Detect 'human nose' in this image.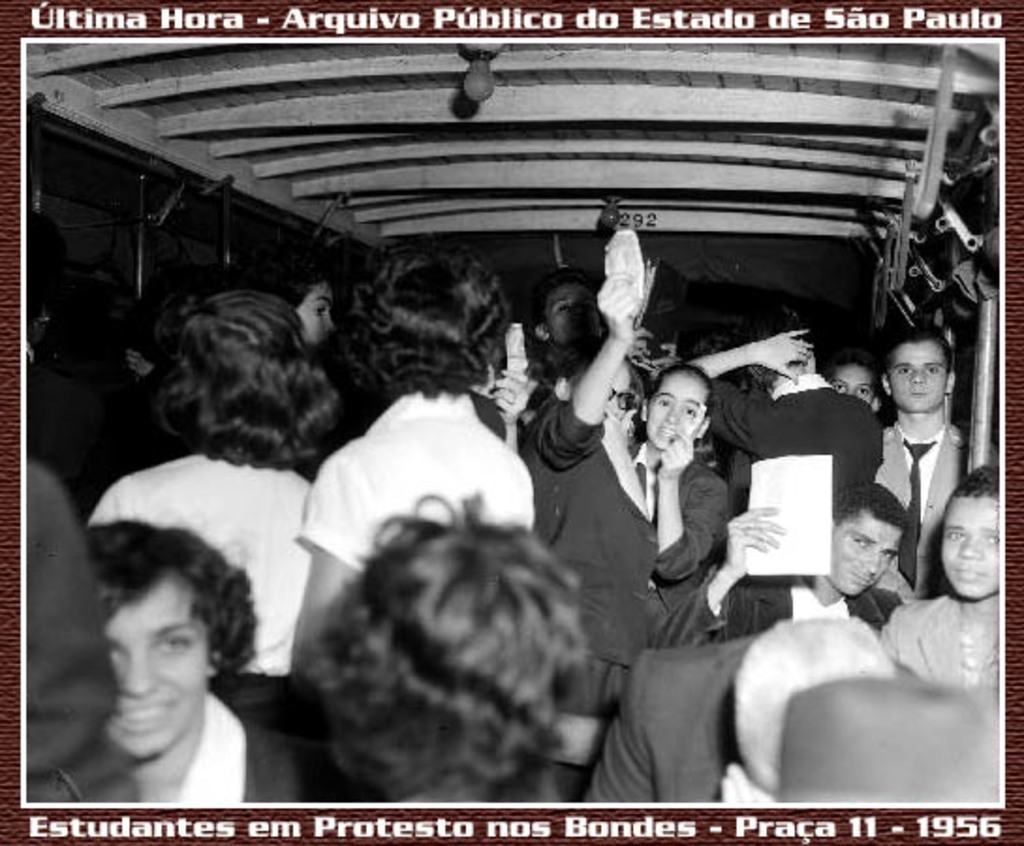
Detection: l=906, t=368, r=930, b=385.
